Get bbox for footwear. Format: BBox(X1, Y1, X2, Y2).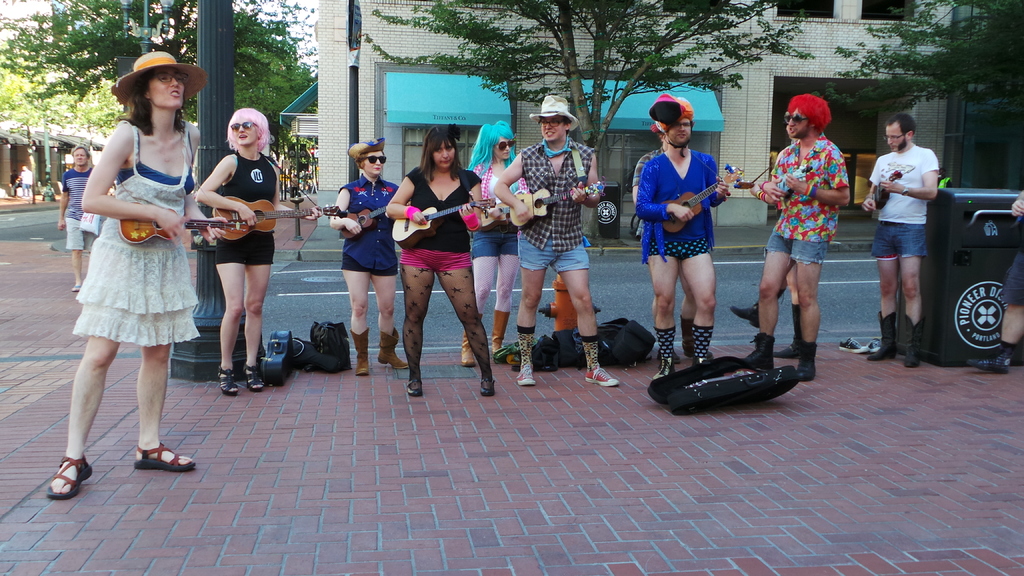
BBox(899, 313, 924, 365).
